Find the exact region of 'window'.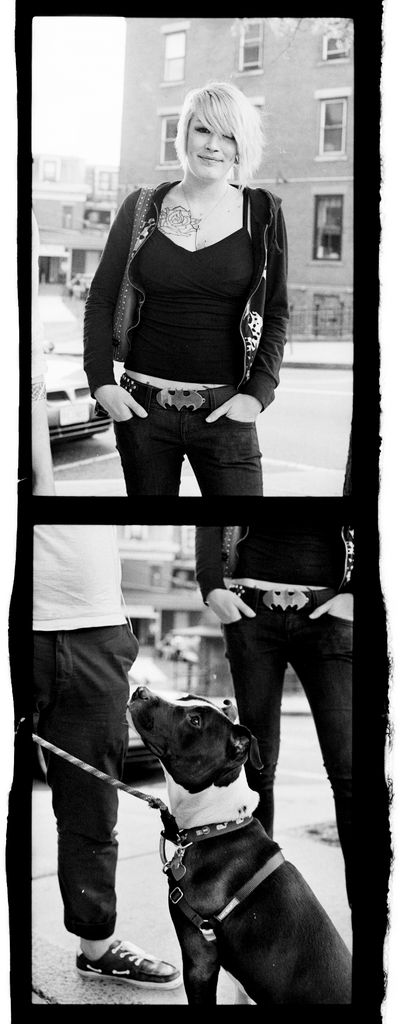
Exact region: [x1=47, y1=159, x2=58, y2=183].
